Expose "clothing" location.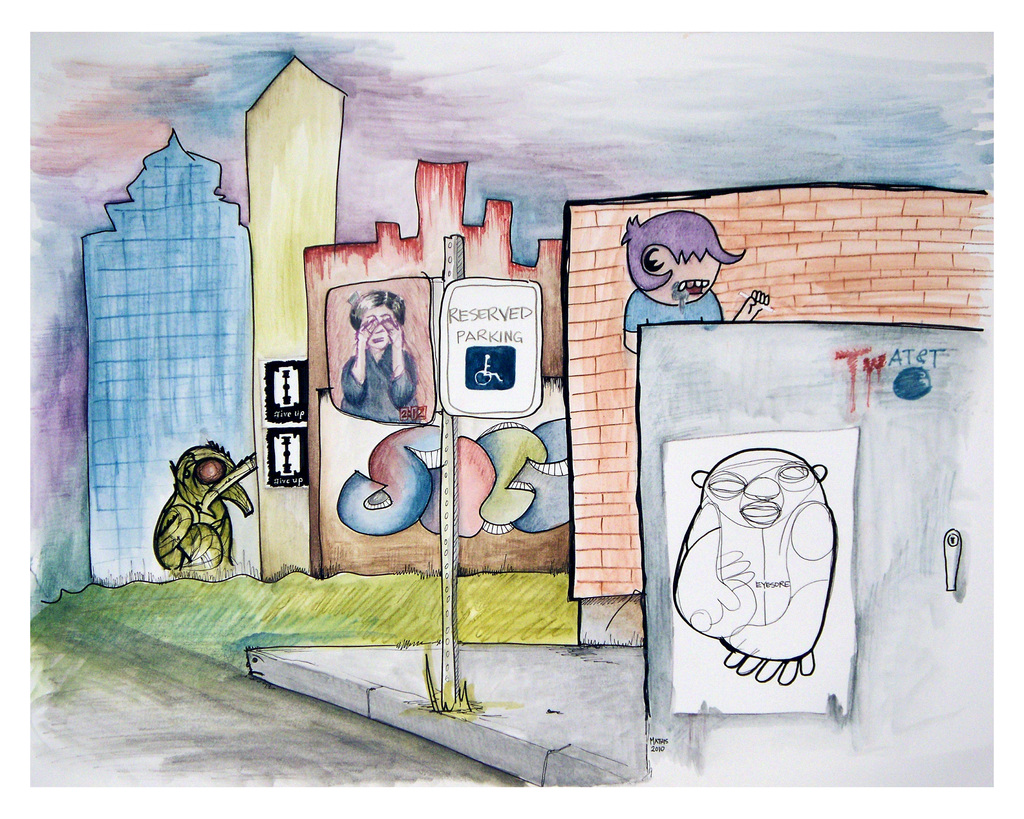
Exposed at {"left": 618, "top": 290, "right": 726, "bottom": 340}.
